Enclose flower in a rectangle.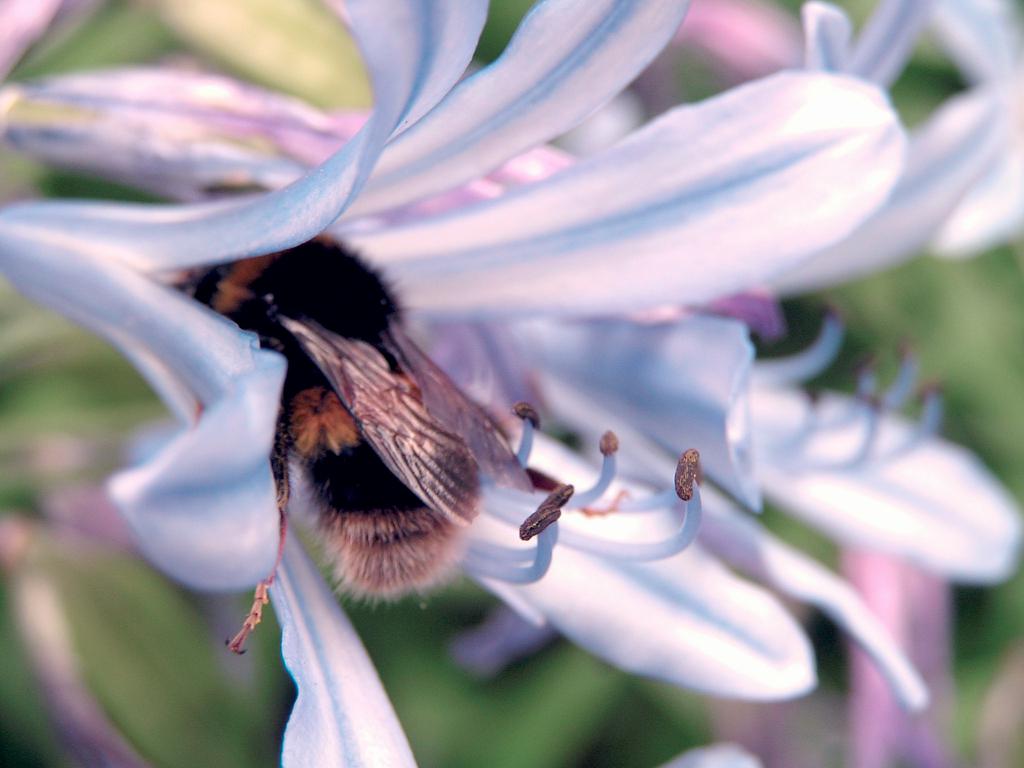
[x1=895, y1=0, x2=1023, y2=252].
